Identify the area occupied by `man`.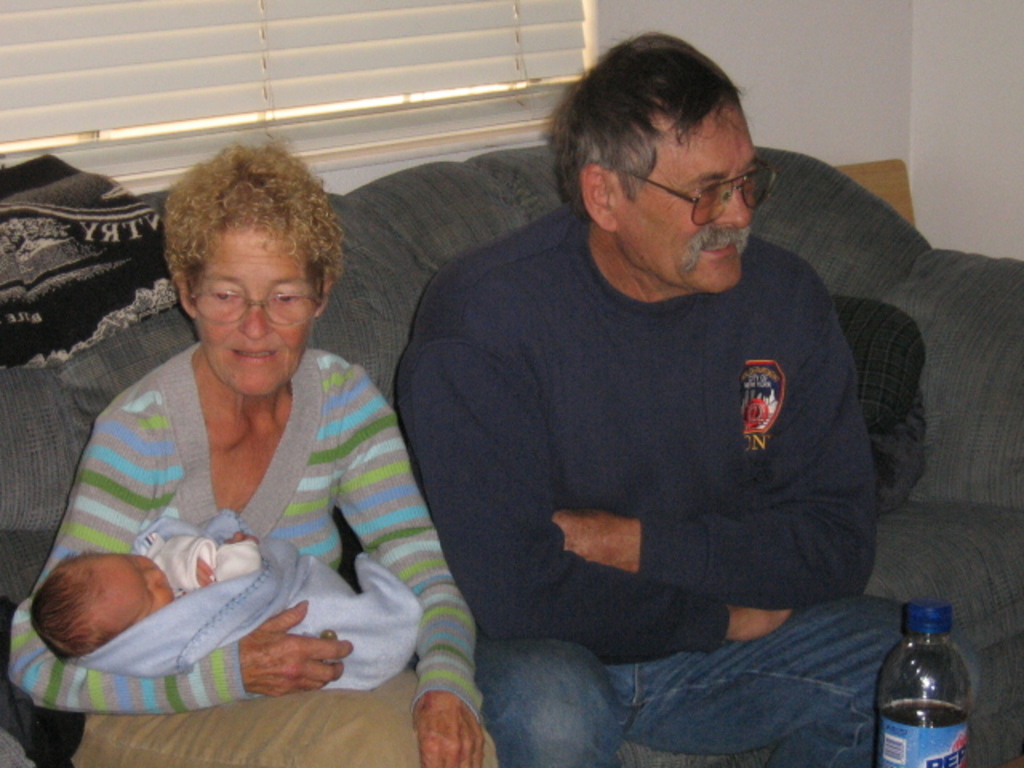
Area: [x1=371, y1=64, x2=946, y2=746].
